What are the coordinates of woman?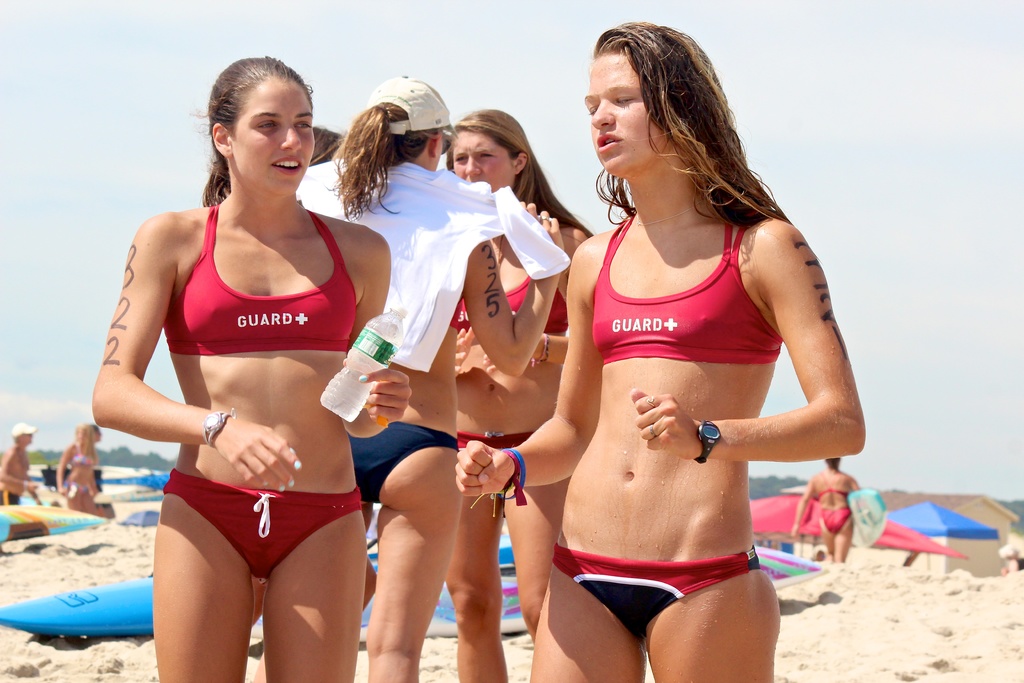
[787, 456, 859, 564].
